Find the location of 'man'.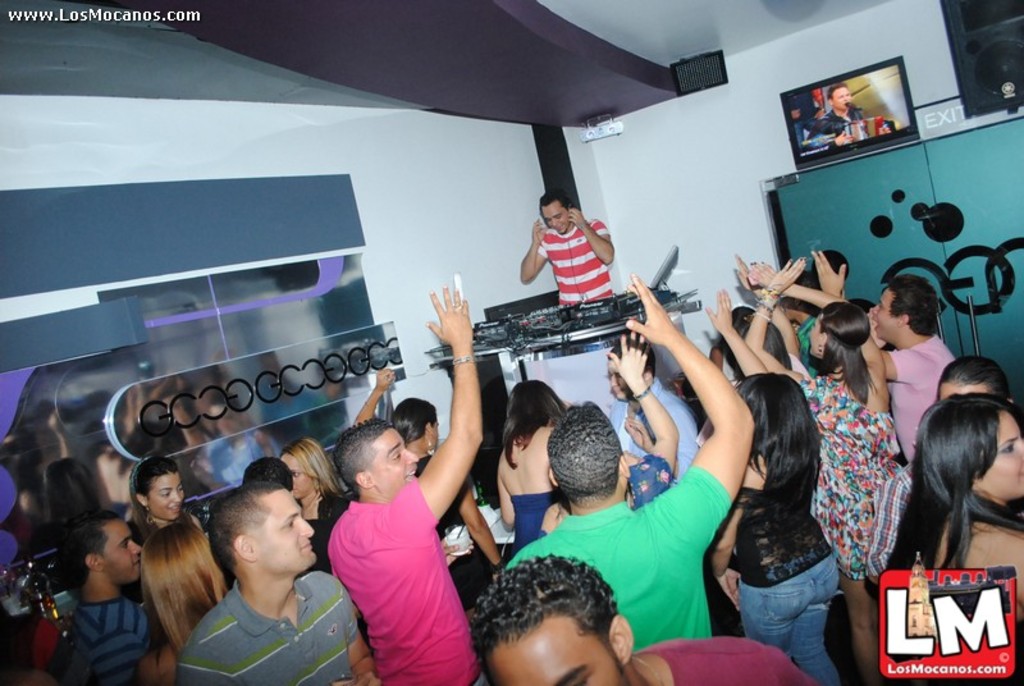
Location: left=466, top=550, right=817, bottom=685.
